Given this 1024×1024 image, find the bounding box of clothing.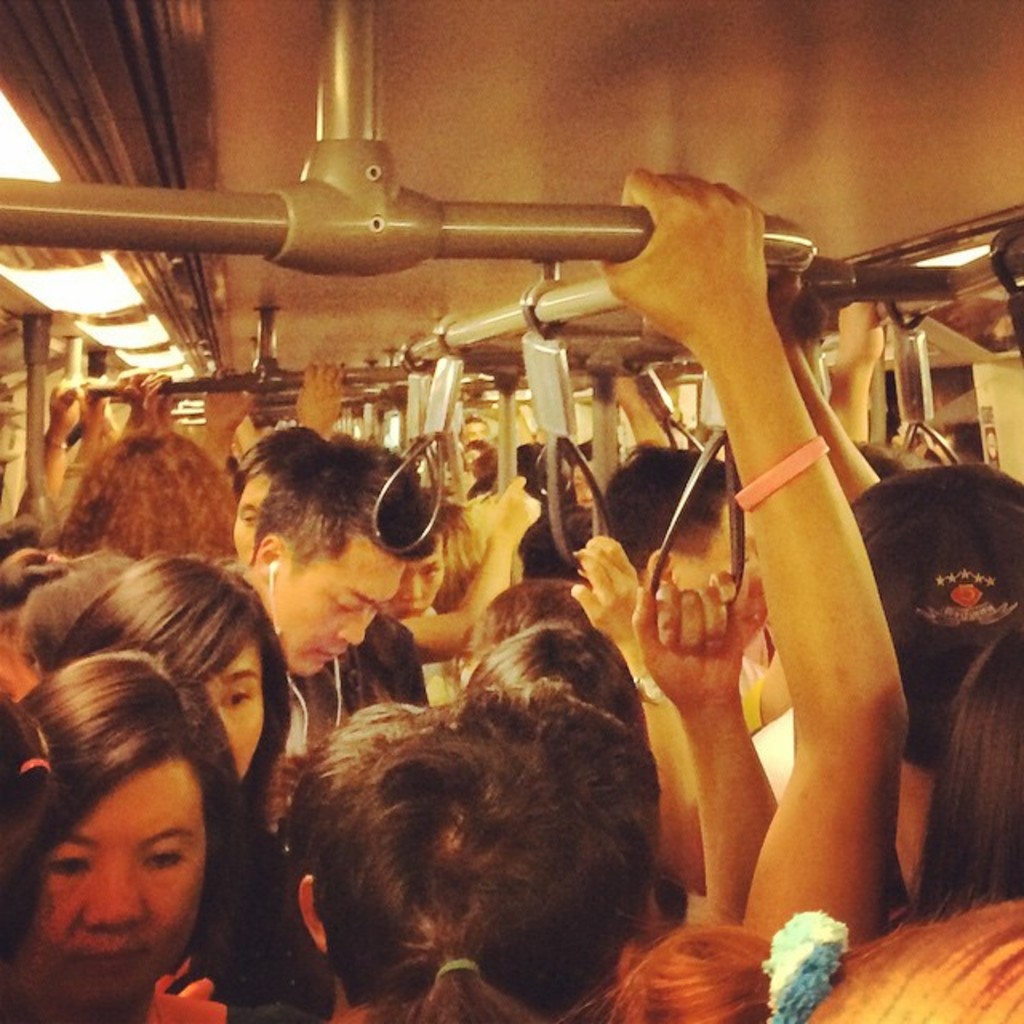
bbox(352, 605, 435, 722).
